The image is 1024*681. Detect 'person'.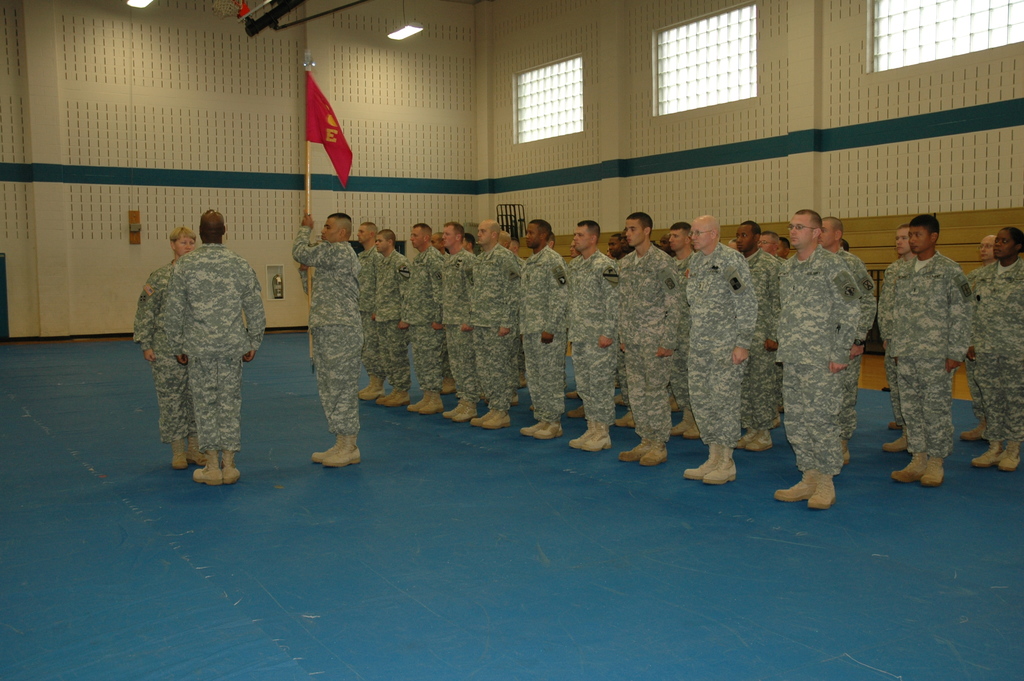
Detection: <region>731, 220, 777, 448</region>.
